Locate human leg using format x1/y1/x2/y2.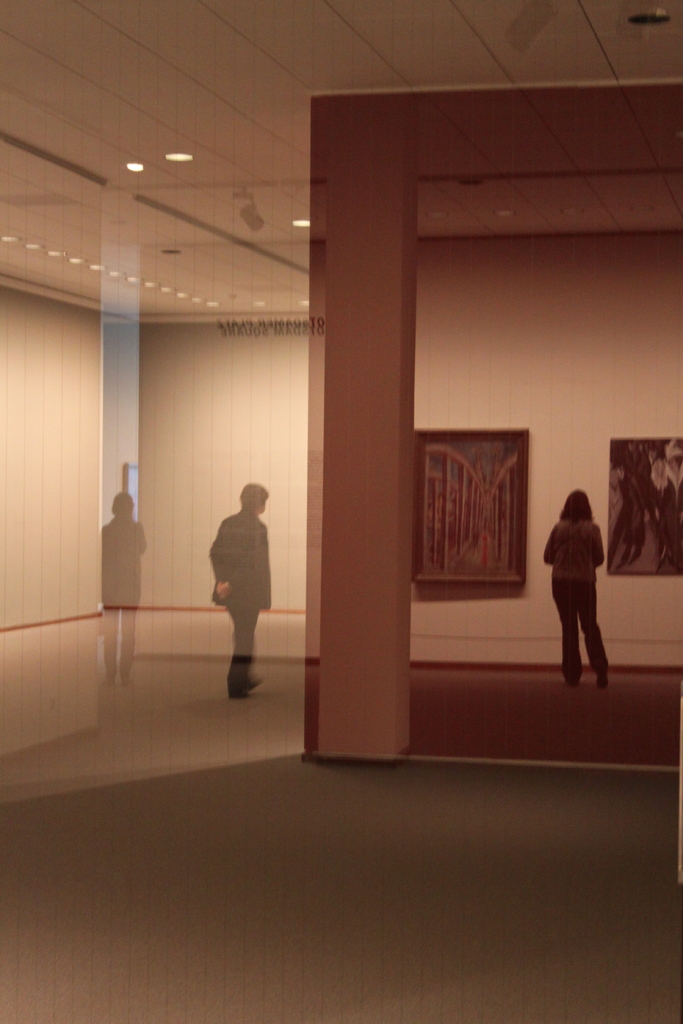
227/607/252/705.
